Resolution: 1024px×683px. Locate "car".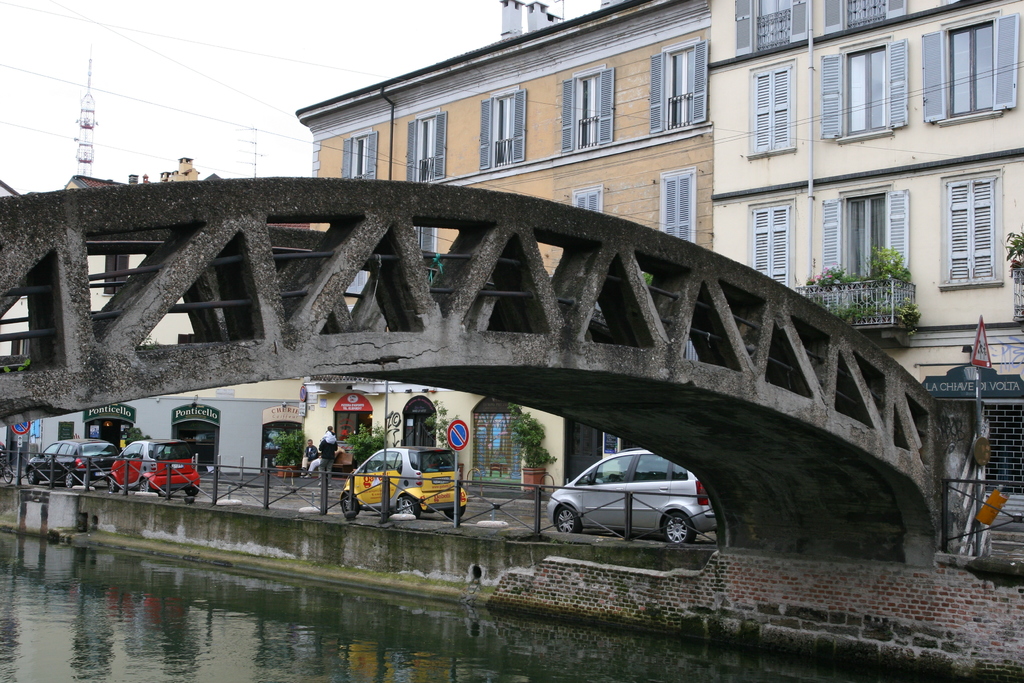
(107, 439, 202, 489).
